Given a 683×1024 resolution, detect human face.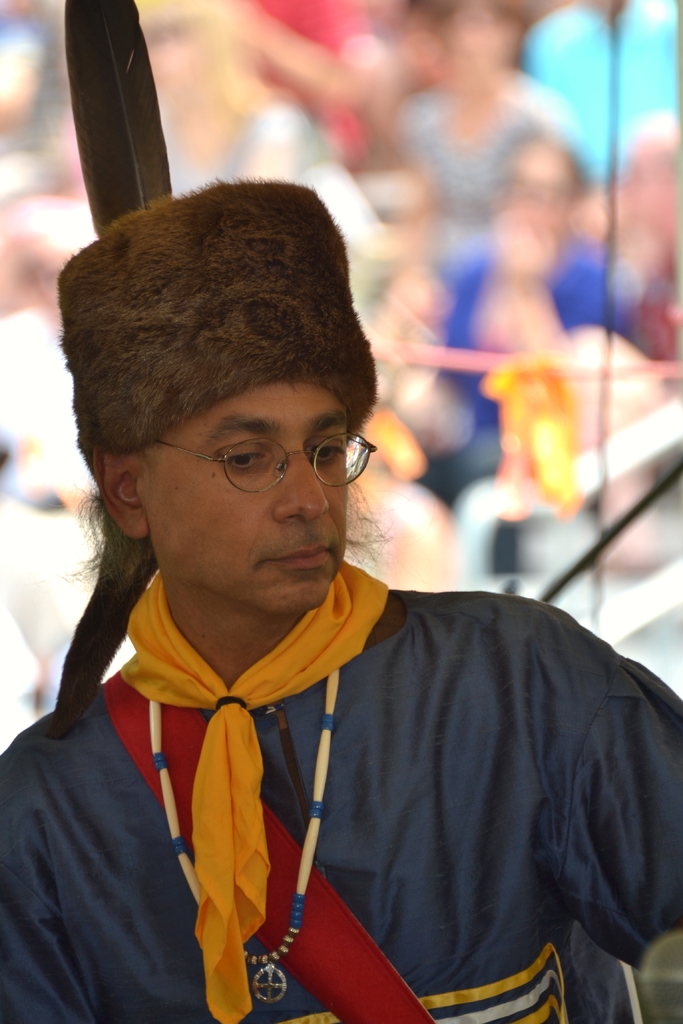
bbox=[132, 403, 354, 603].
